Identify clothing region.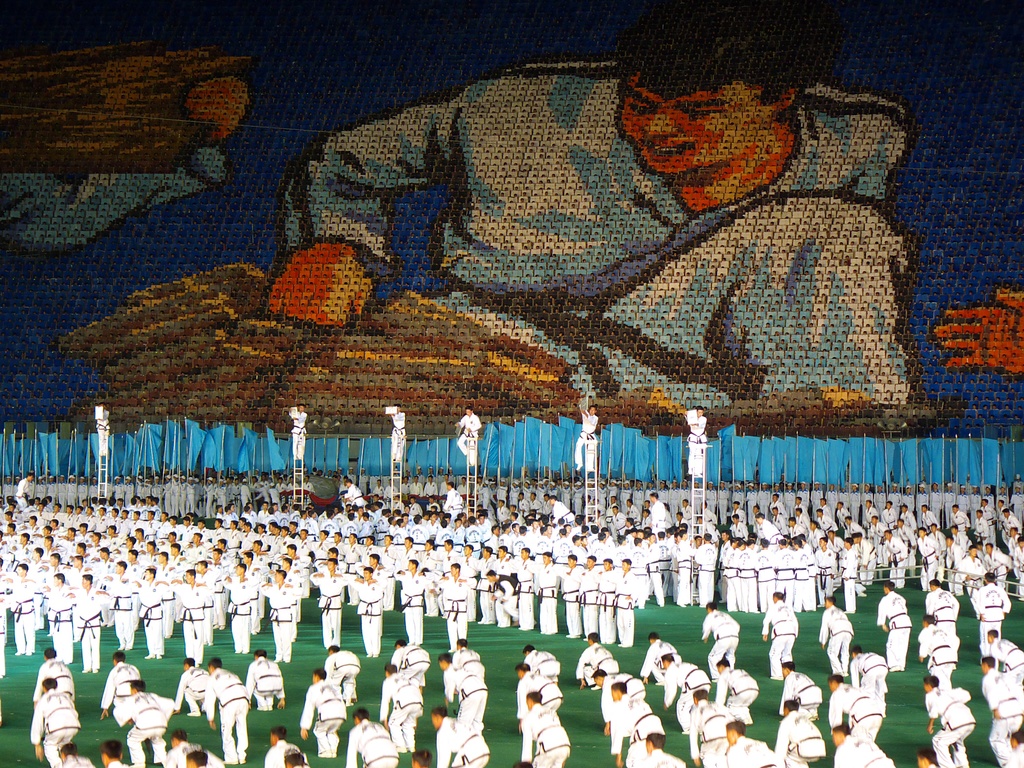
Region: [left=332, top=724, right=421, bottom=764].
